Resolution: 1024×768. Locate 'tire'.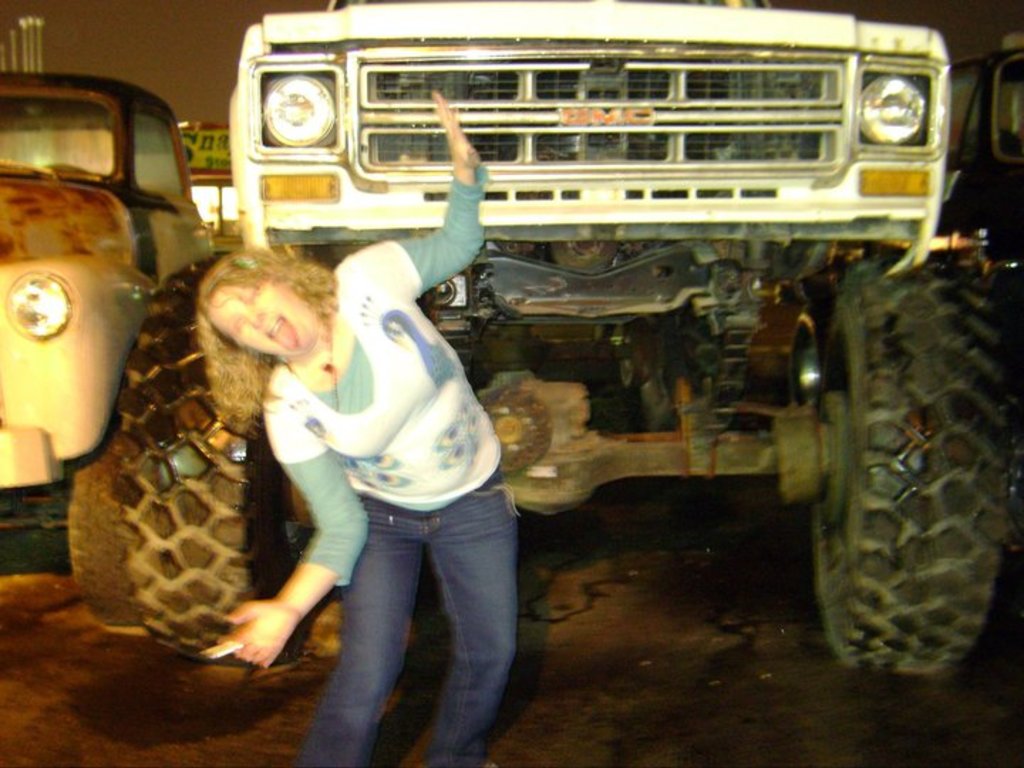
(x1=75, y1=447, x2=162, y2=633).
